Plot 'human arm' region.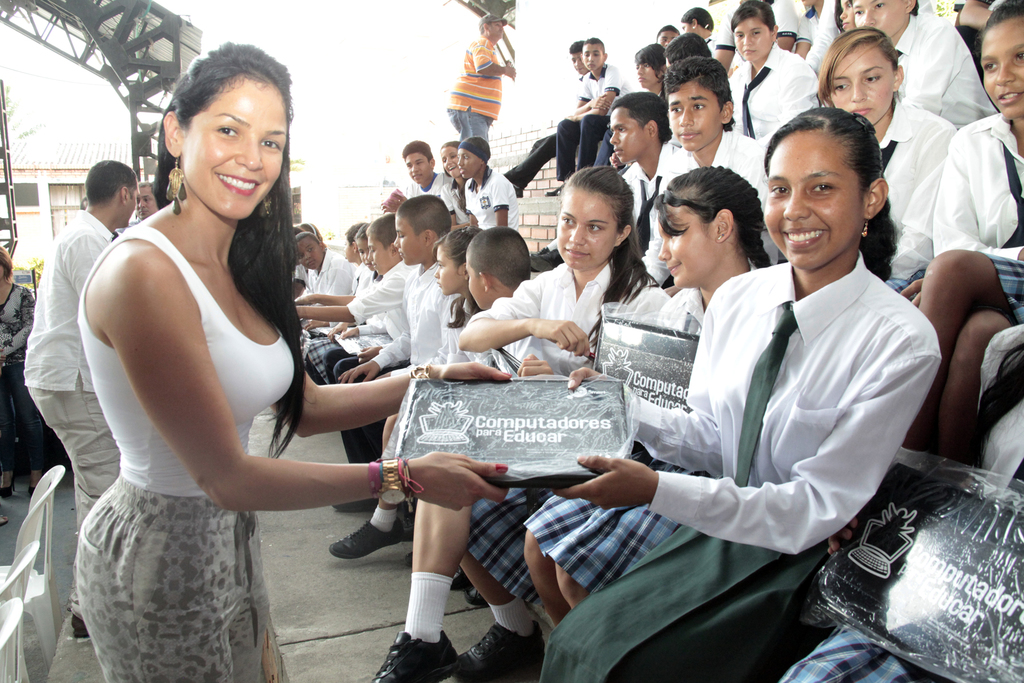
Plotted at [61, 228, 104, 299].
